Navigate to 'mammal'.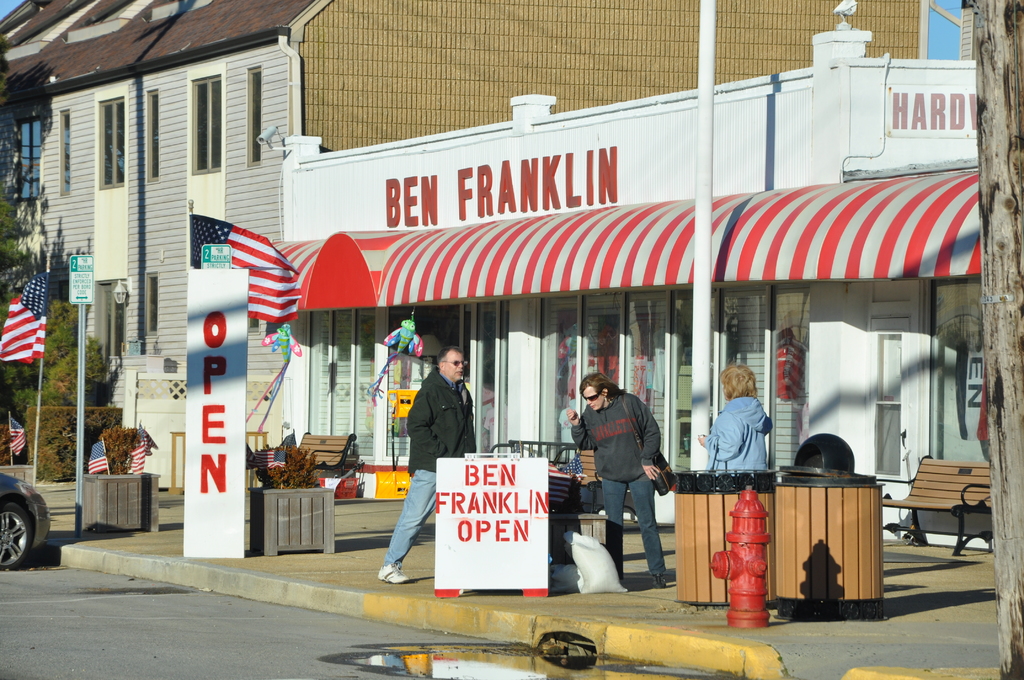
Navigation target: <box>698,366,777,474</box>.
